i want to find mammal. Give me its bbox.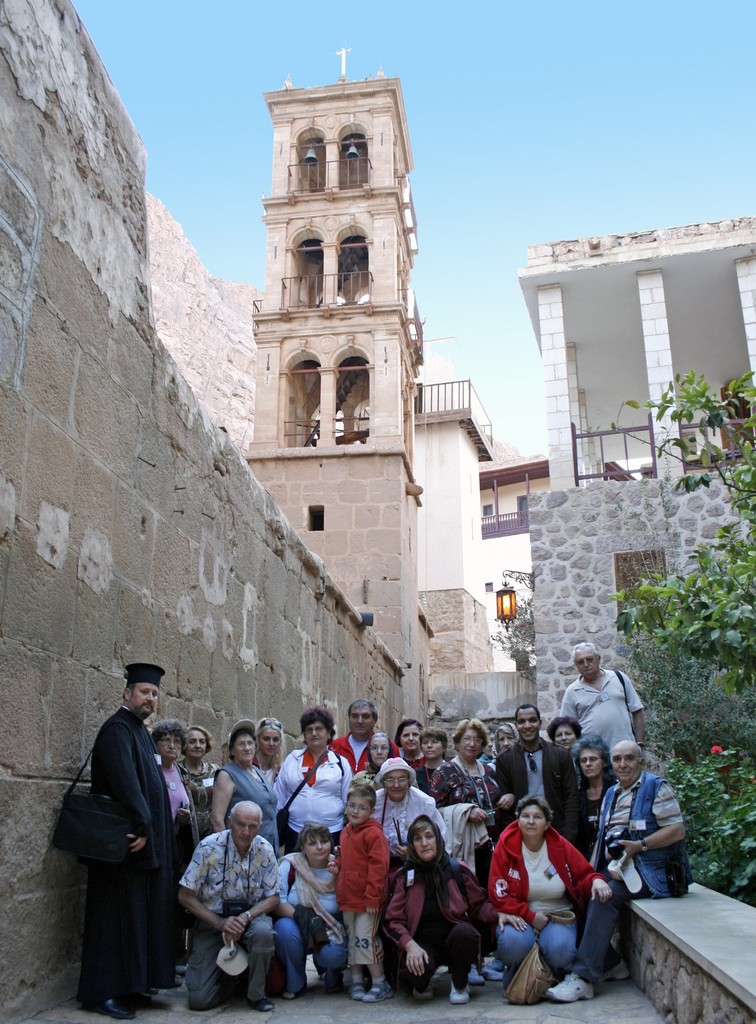
(73,657,180,1018).
